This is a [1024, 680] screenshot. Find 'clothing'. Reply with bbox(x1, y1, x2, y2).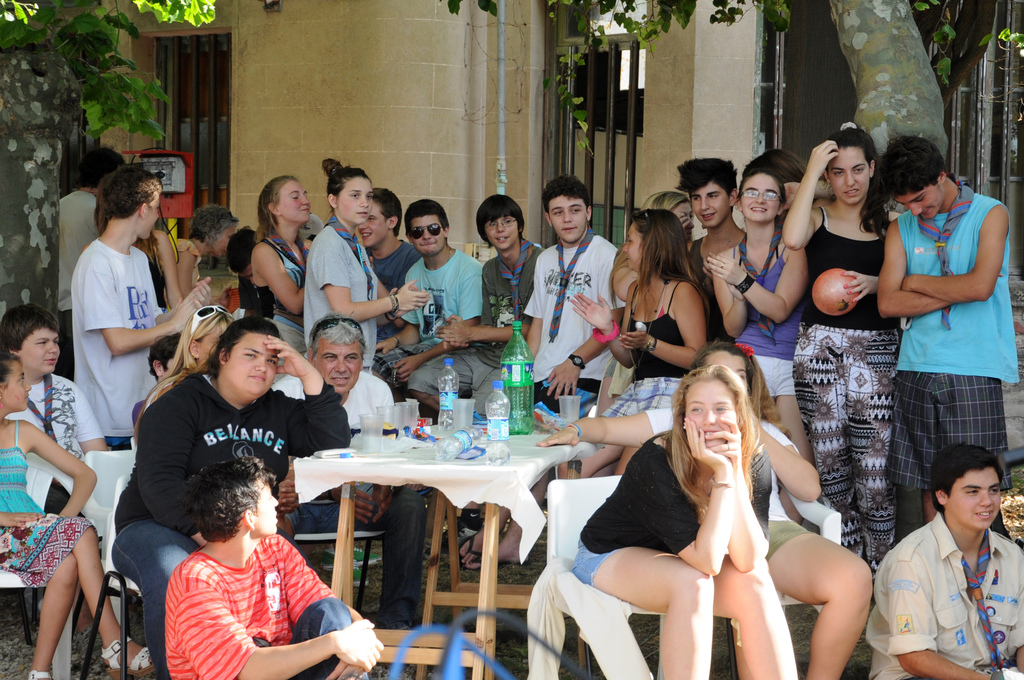
bbox(536, 238, 621, 405).
